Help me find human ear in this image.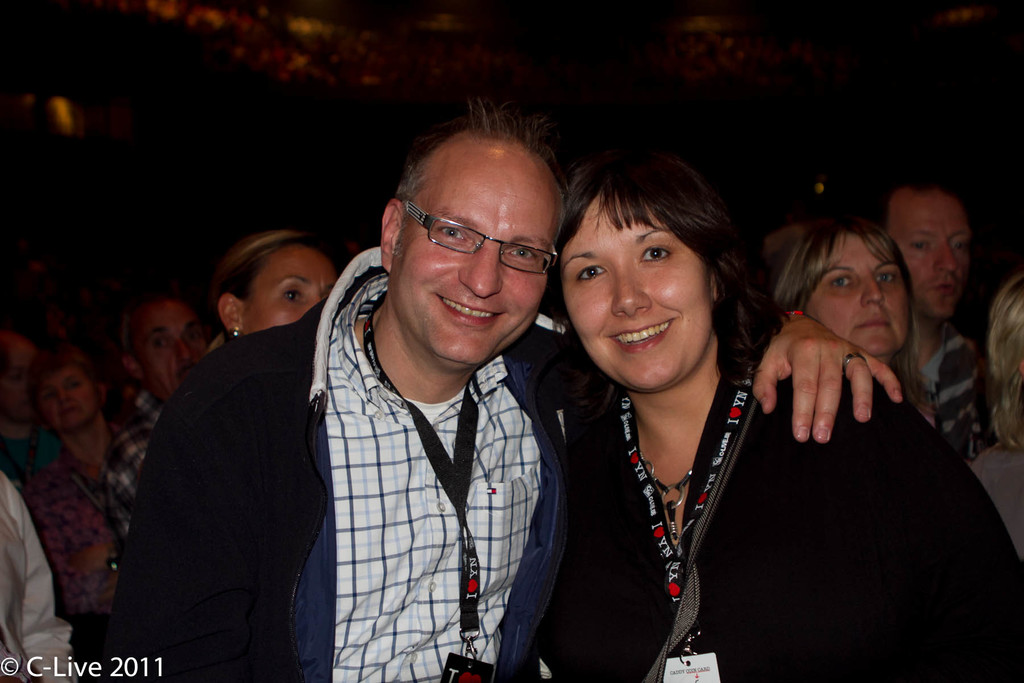
Found it: region(219, 292, 244, 333).
